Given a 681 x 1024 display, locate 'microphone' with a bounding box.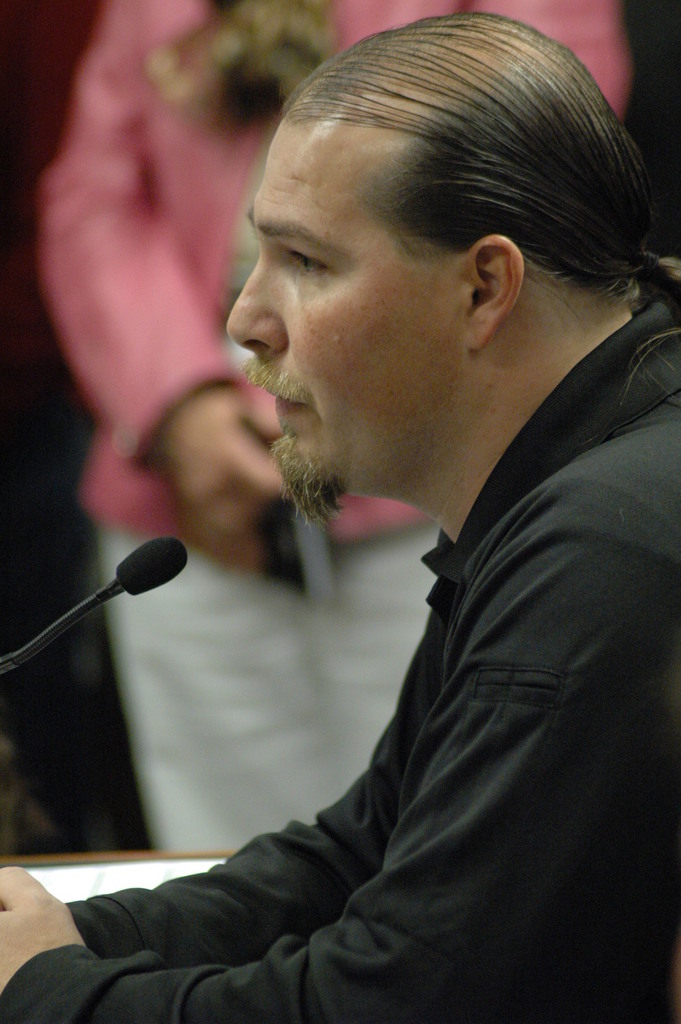
Located: l=0, t=533, r=187, b=678.
